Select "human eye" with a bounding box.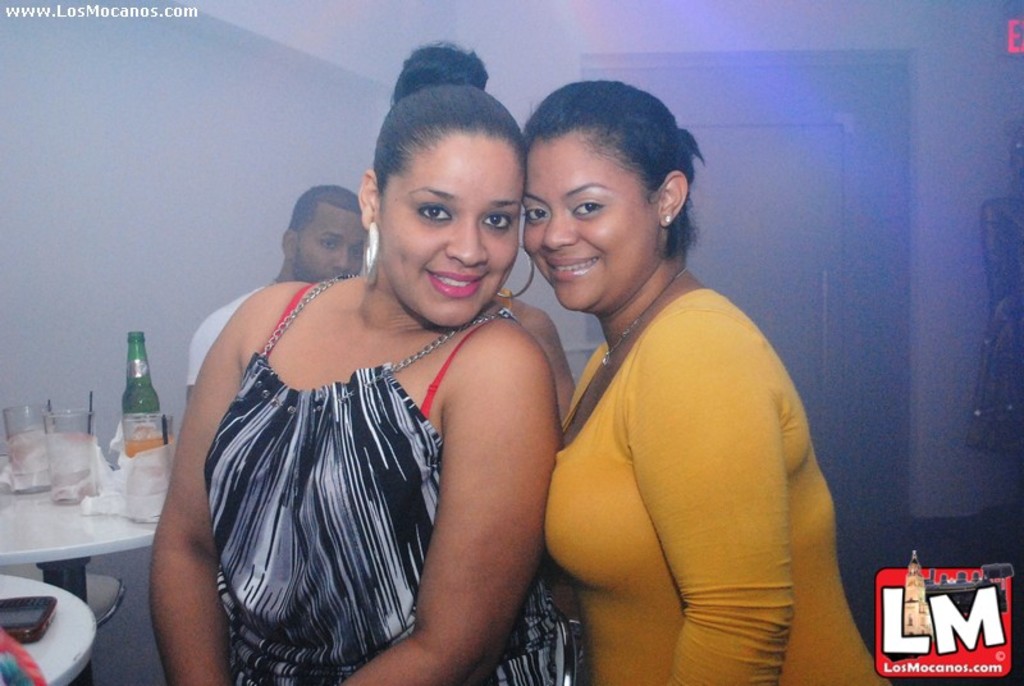
x1=319 y1=239 x2=337 y2=252.
